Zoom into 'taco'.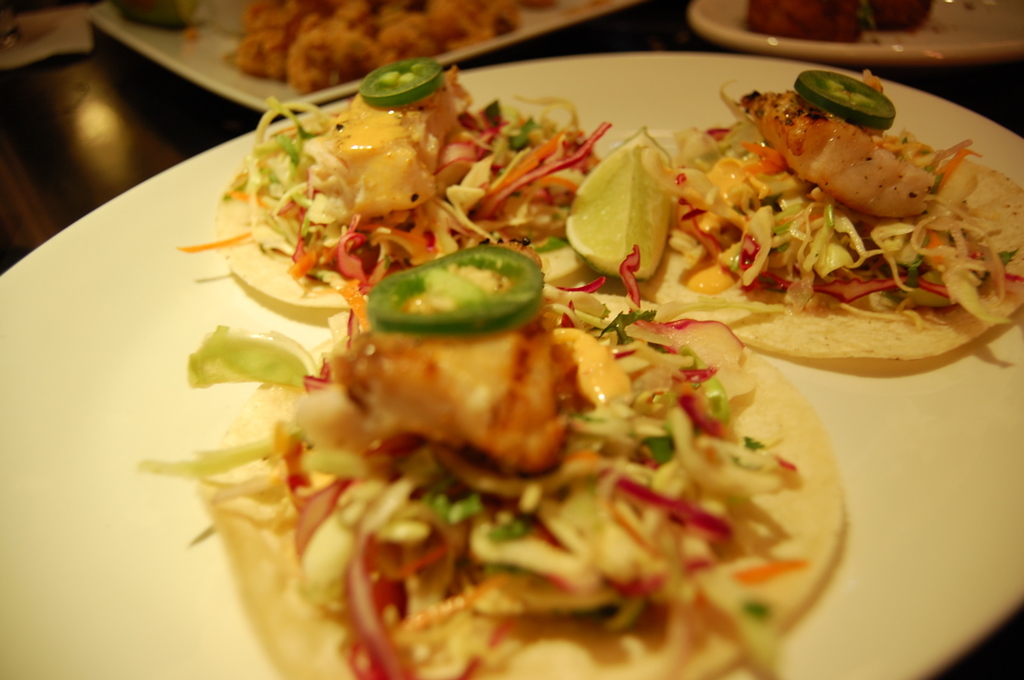
Zoom target: crop(216, 74, 615, 310).
